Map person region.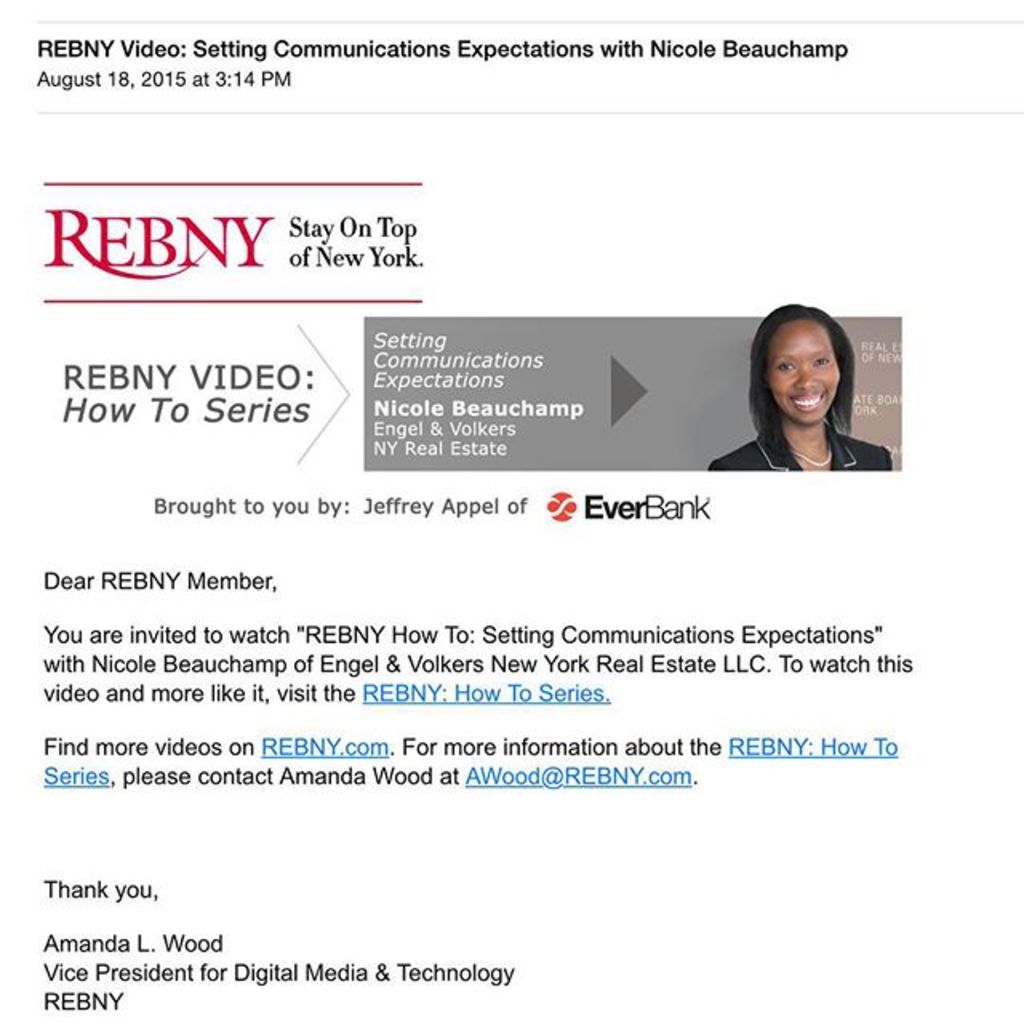
Mapped to [710, 310, 890, 472].
